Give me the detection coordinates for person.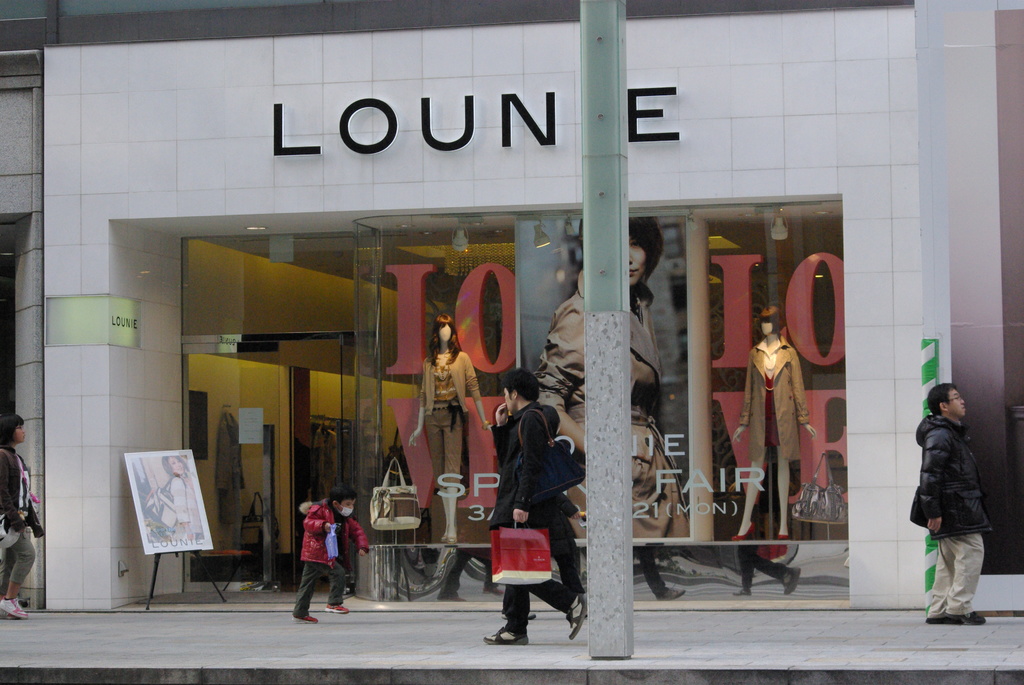
404,308,496,546.
